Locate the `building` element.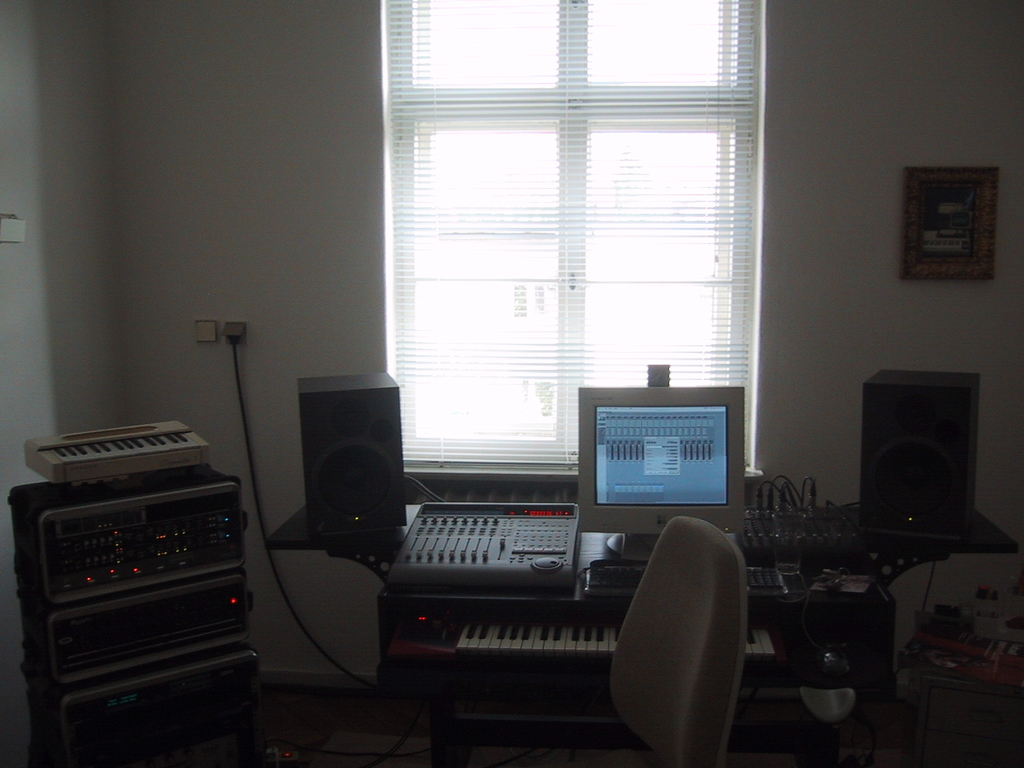
Element bbox: <bbox>0, 0, 1022, 767</bbox>.
